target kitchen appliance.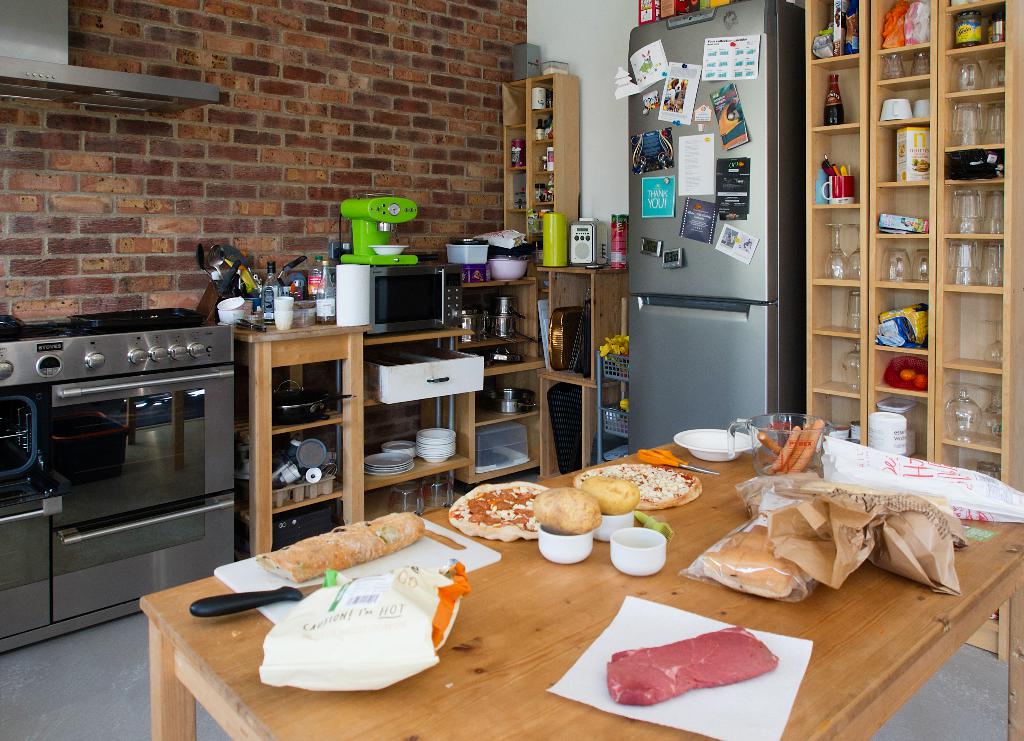
Target region: {"x1": 748, "y1": 412, "x2": 829, "y2": 480}.
